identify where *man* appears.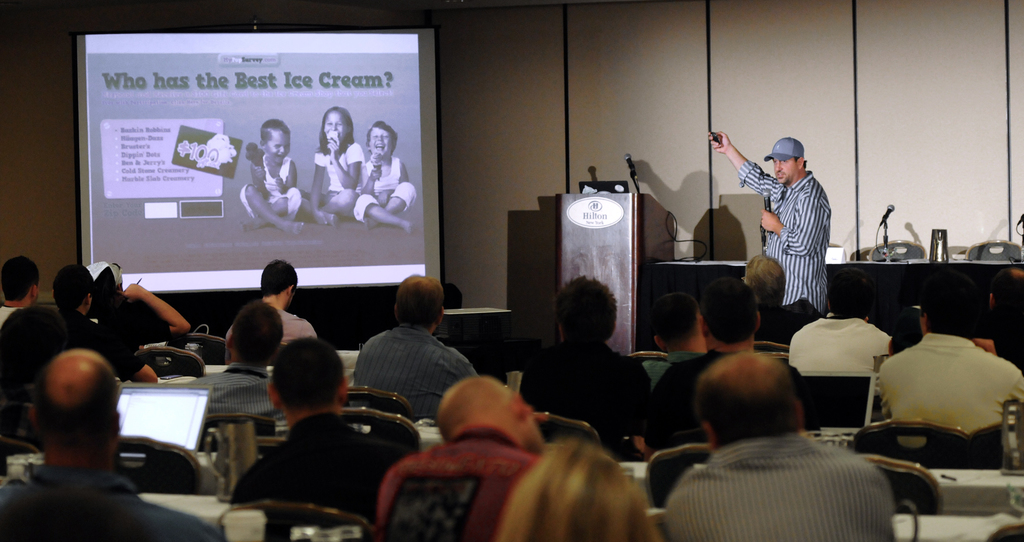
Appears at 254,260,317,340.
